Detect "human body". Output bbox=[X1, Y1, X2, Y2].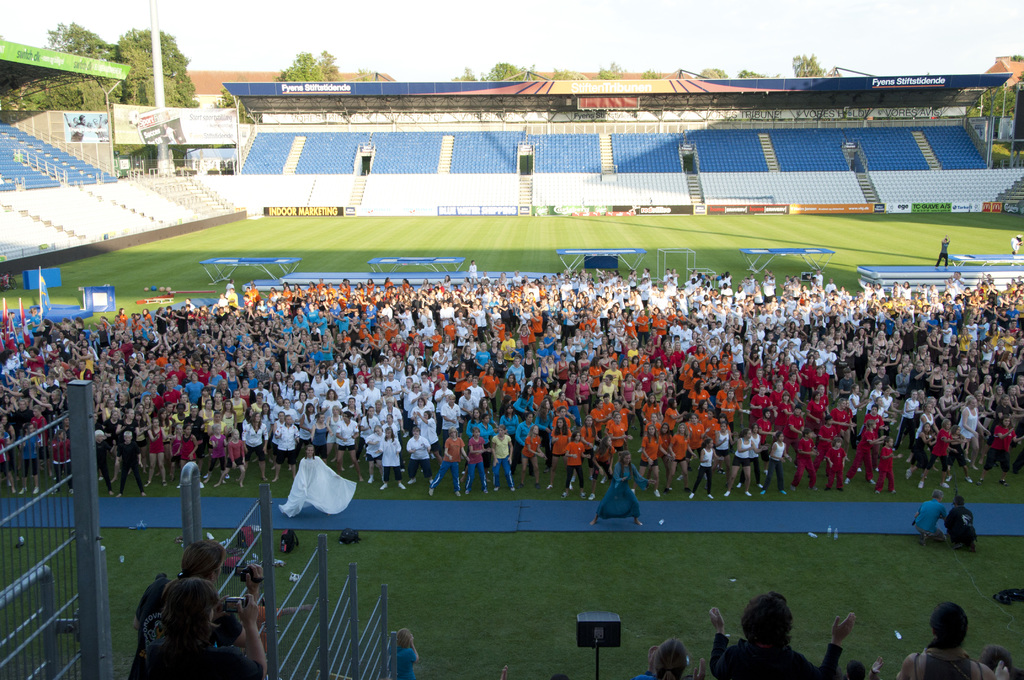
bbox=[305, 344, 316, 352].
